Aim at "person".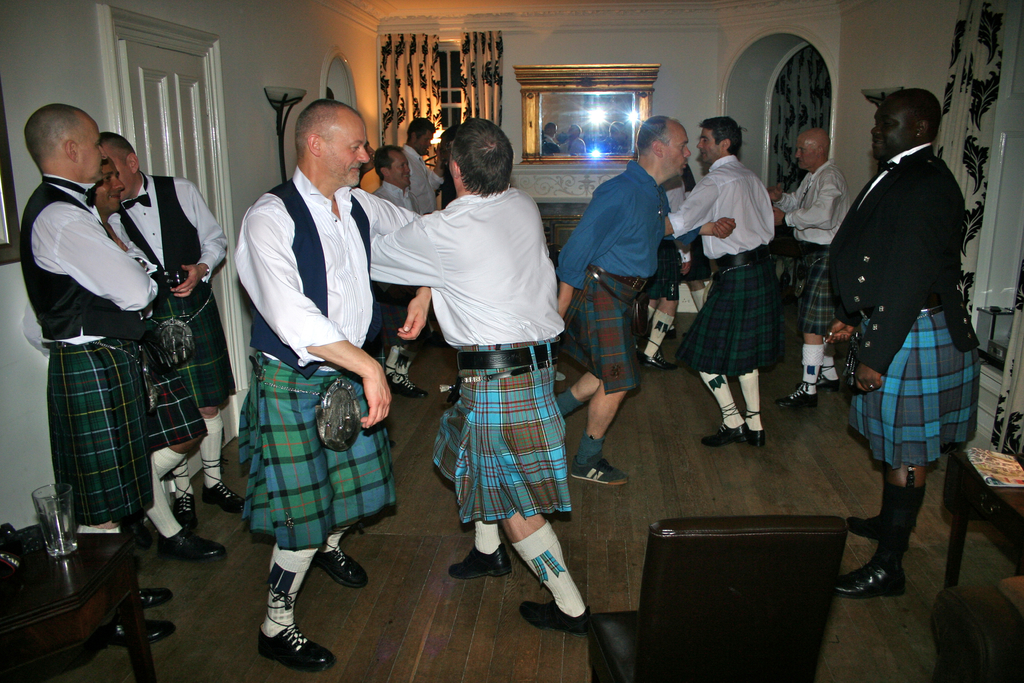
Aimed at box(771, 131, 838, 409).
